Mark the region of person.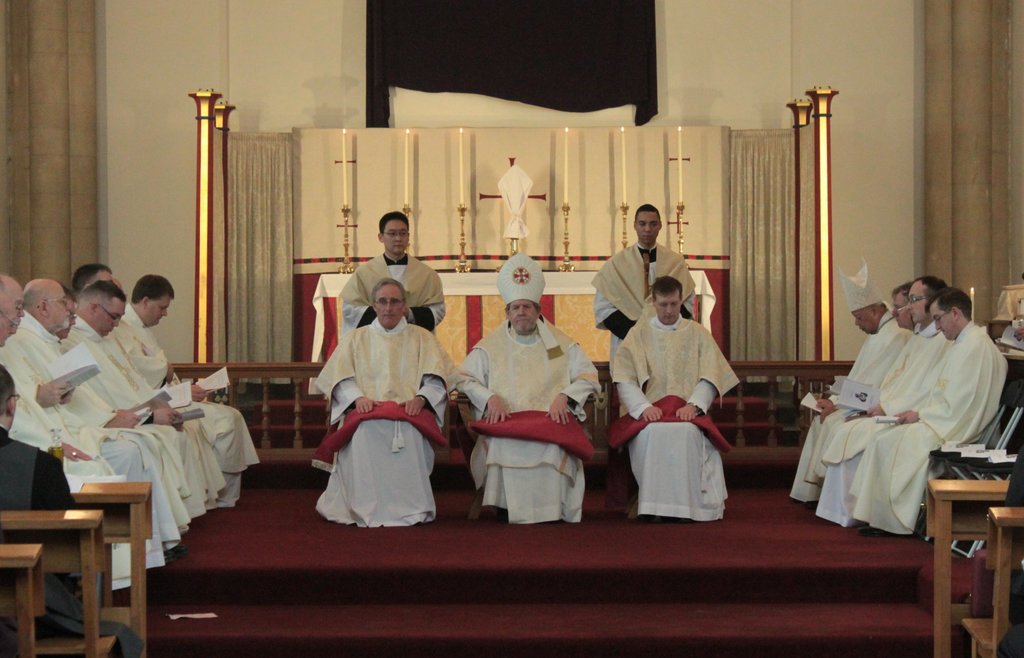
Region: [left=311, top=242, right=447, bottom=543].
